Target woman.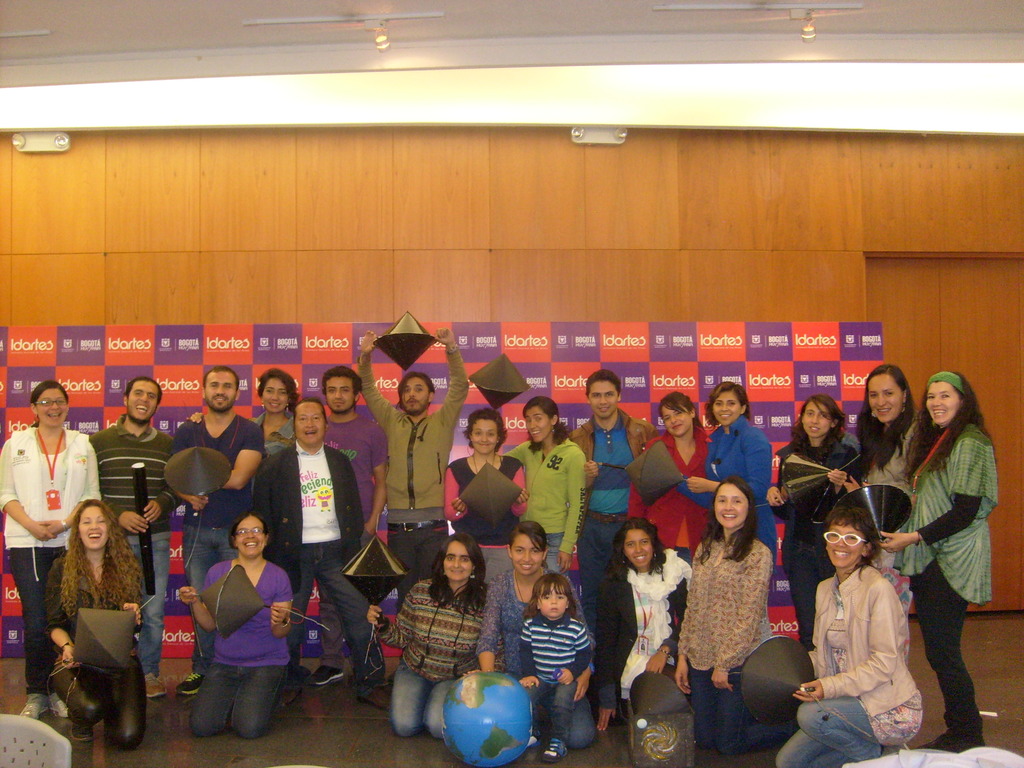
Target region: bbox(364, 532, 495, 741).
